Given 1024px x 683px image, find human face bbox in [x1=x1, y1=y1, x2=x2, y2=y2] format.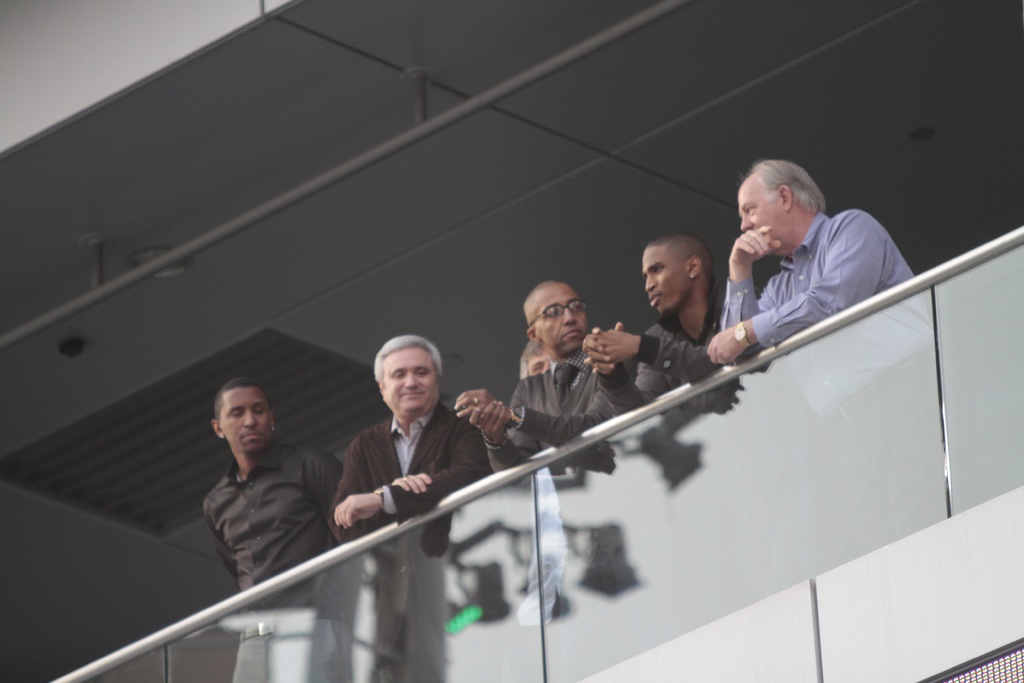
[x1=736, y1=173, x2=782, y2=245].
